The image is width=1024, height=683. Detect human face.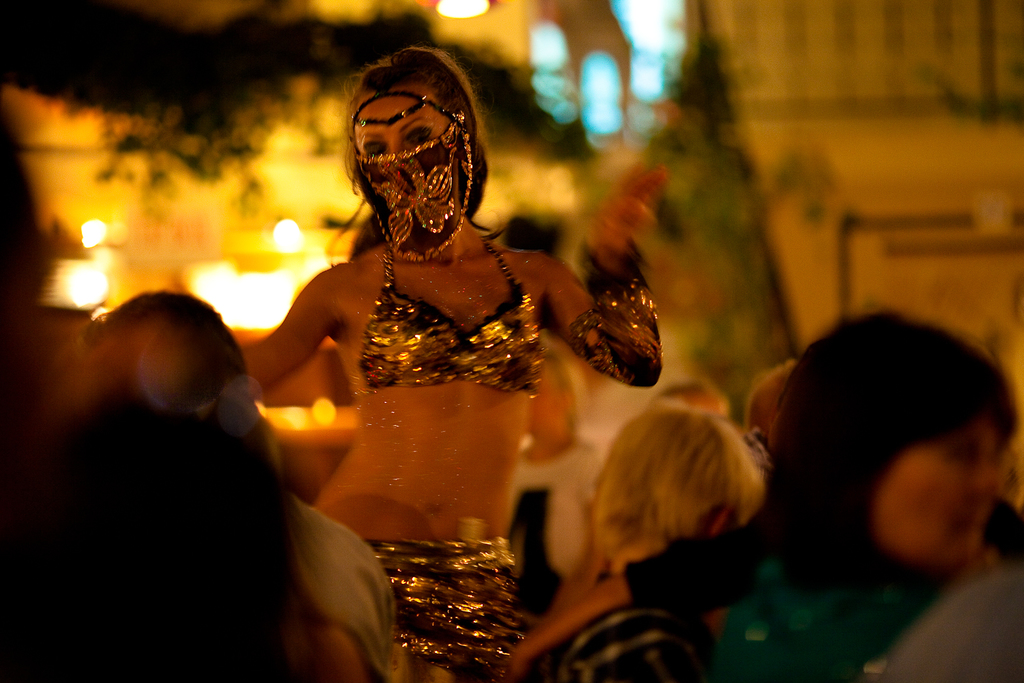
Detection: <box>349,83,451,155</box>.
